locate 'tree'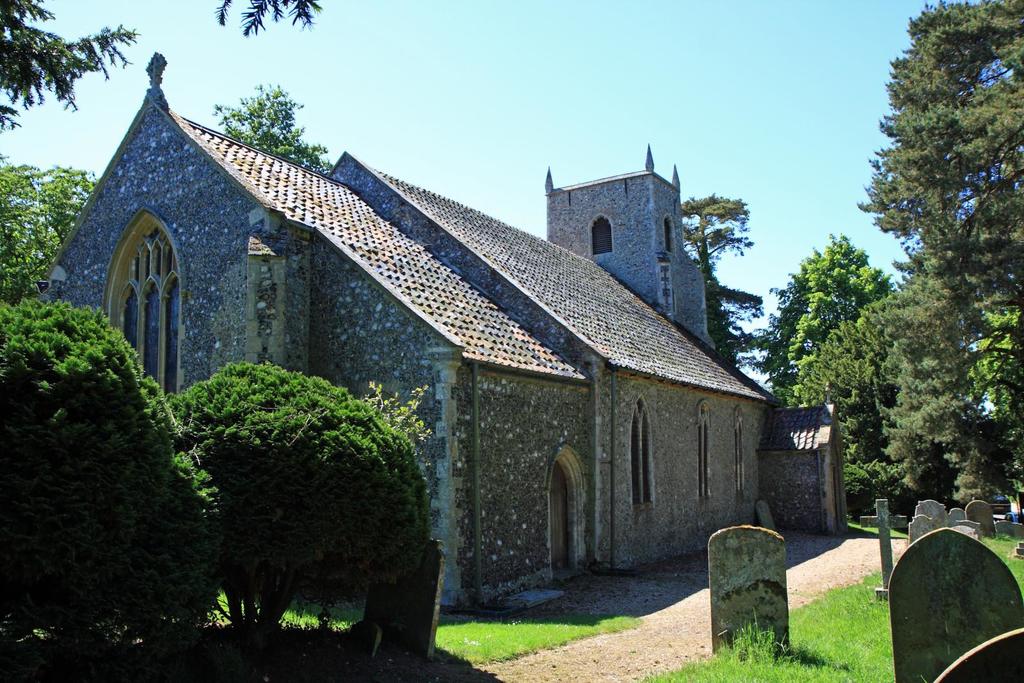
x1=778, y1=273, x2=949, y2=495
